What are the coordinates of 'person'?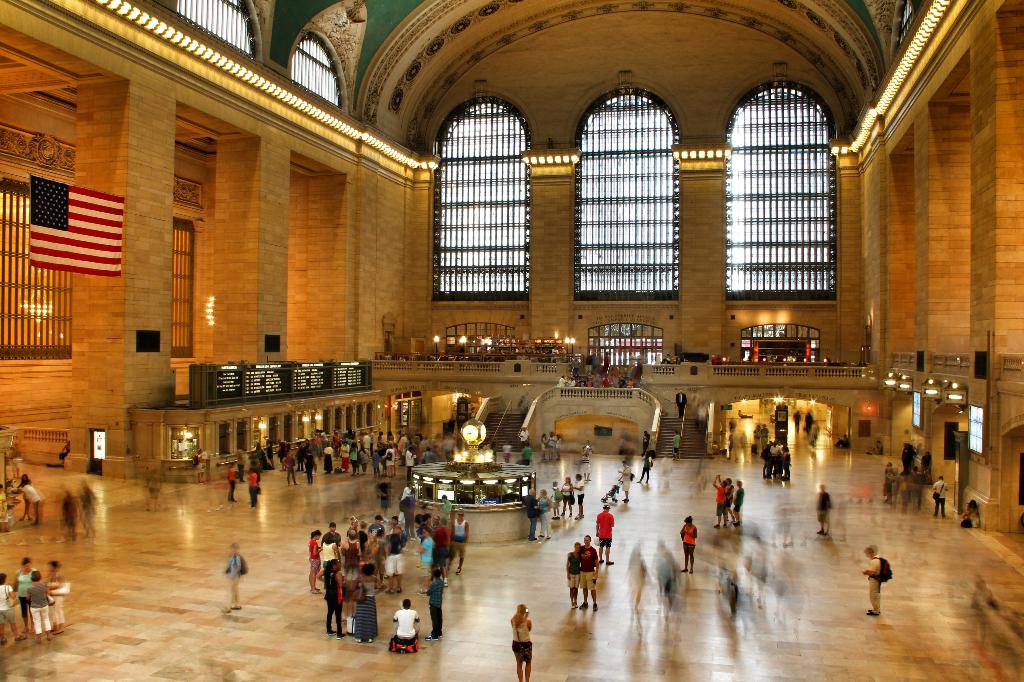
(547, 431, 556, 462).
